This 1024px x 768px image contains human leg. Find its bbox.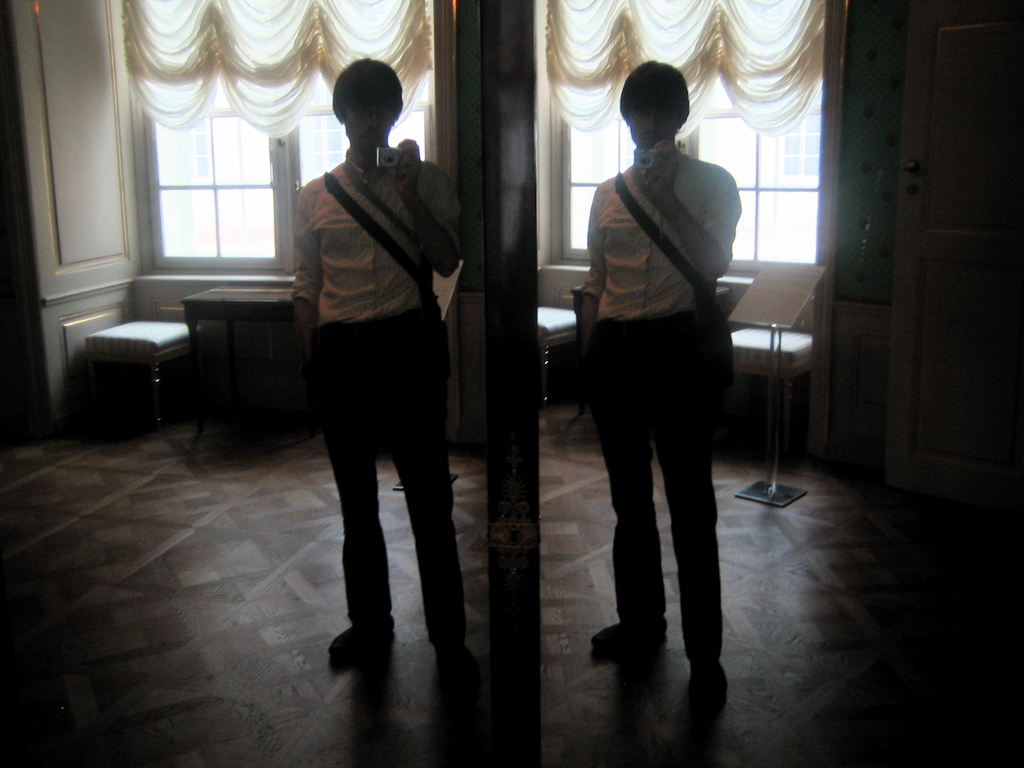
(x1=595, y1=317, x2=664, y2=651).
